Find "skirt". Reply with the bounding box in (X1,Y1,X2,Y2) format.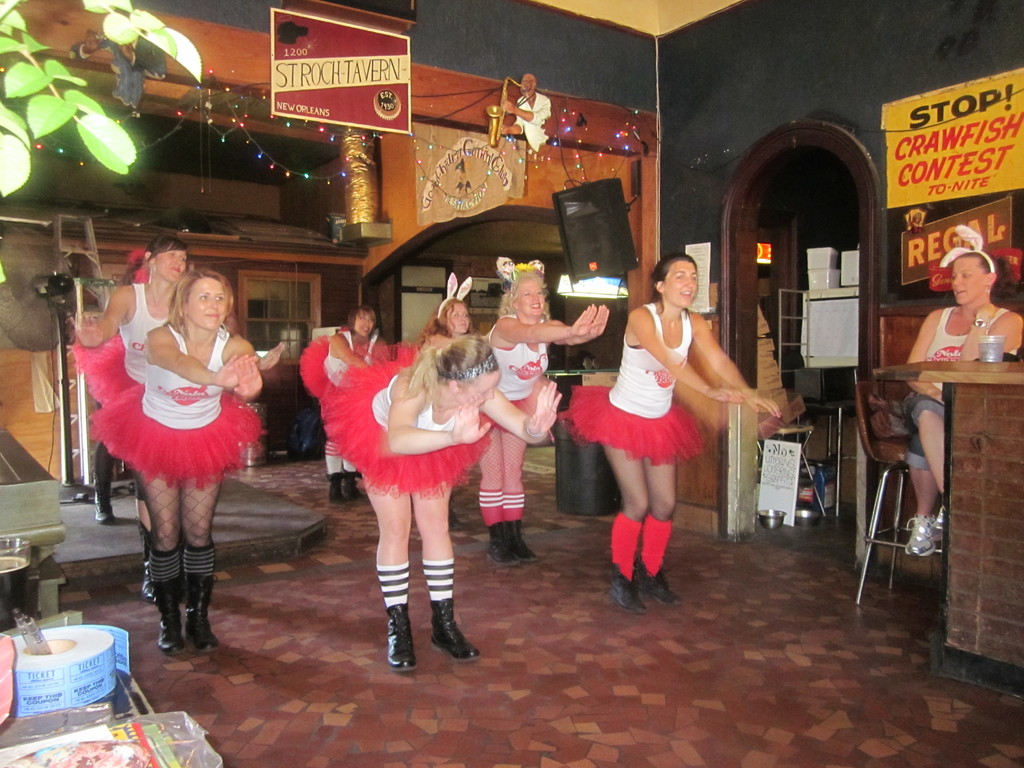
(477,392,546,433).
